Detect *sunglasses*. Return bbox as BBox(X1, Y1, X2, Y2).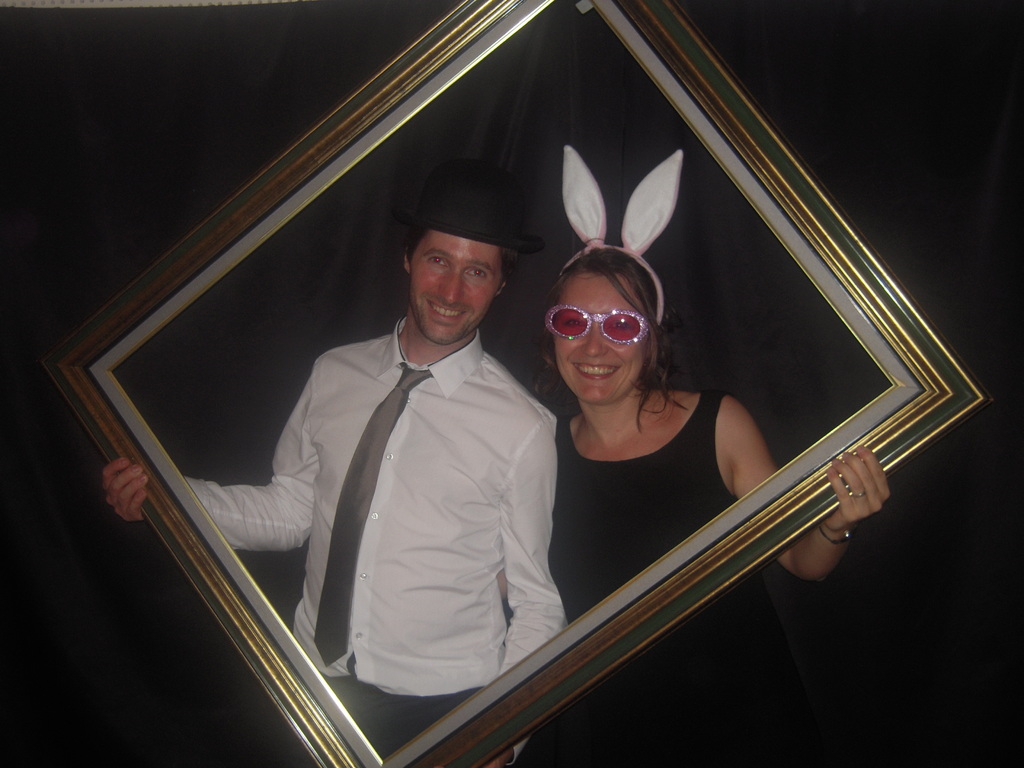
BBox(543, 303, 649, 346).
